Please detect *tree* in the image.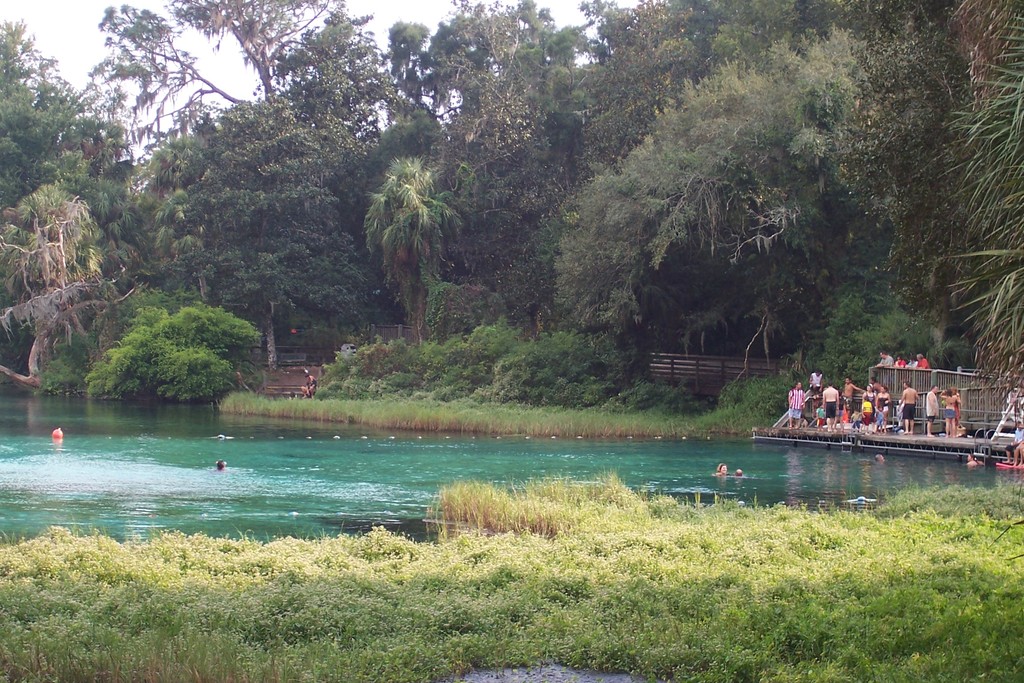
379:24:433:148.
